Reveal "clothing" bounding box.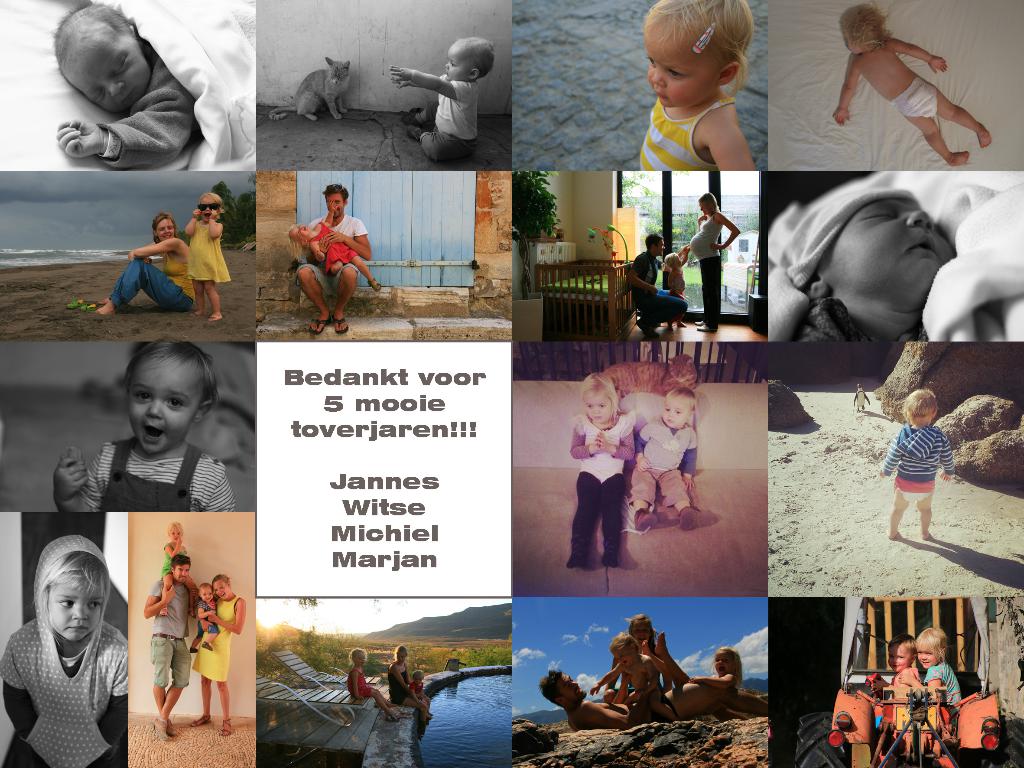
Revealed: <bbox>571, 411, 634, 560</bbox>.
